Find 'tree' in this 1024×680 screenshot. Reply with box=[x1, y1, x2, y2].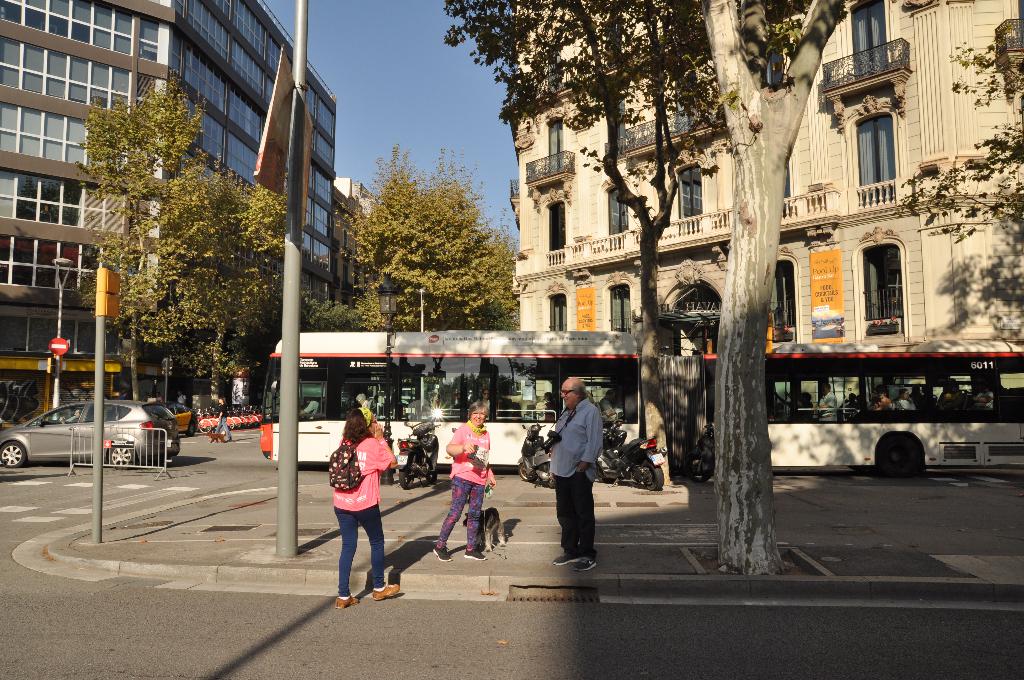
box=[299, 292, 369, 334].
